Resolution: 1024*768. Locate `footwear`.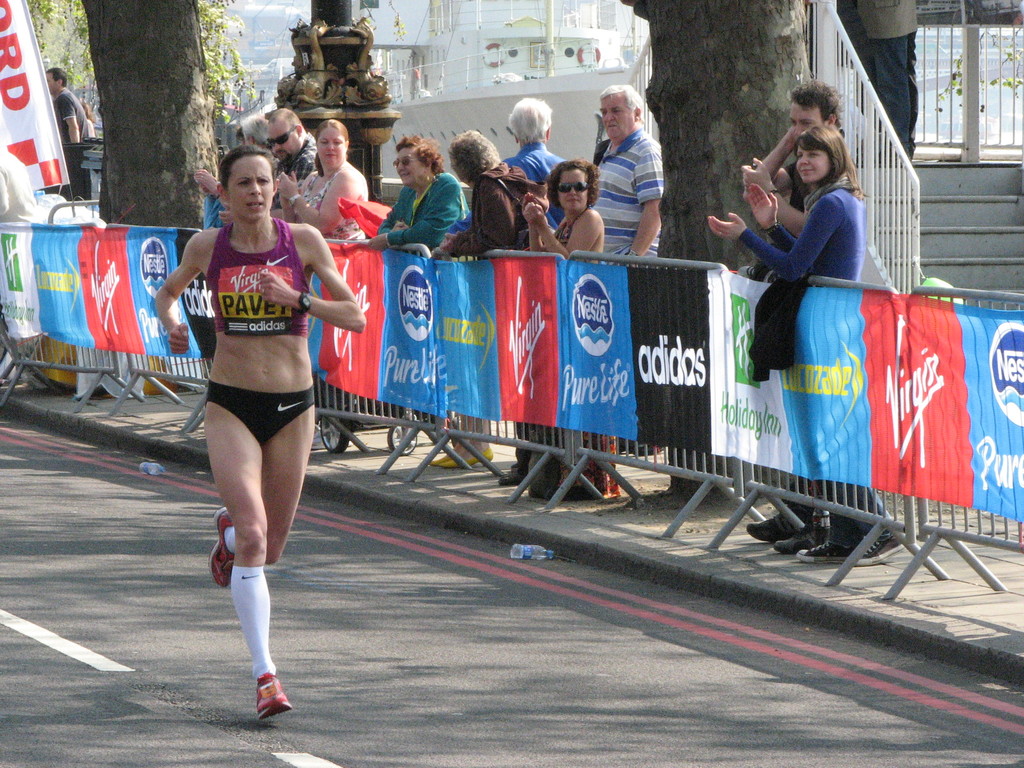
[255, 675, 291, 723].
